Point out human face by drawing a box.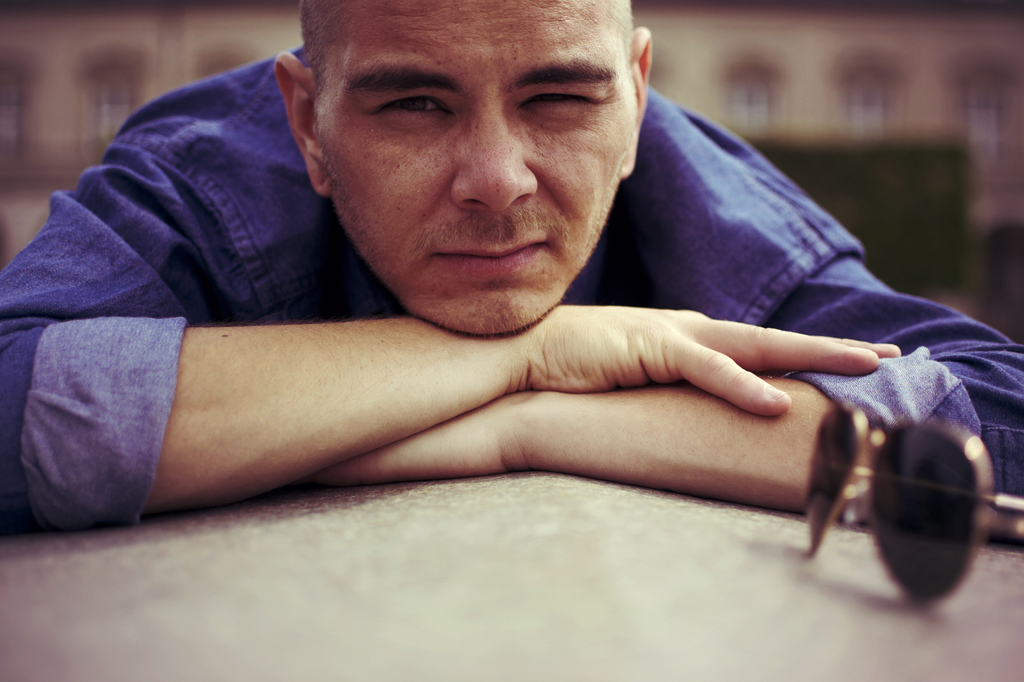
<region>318, 0, 636, 333</region>.
